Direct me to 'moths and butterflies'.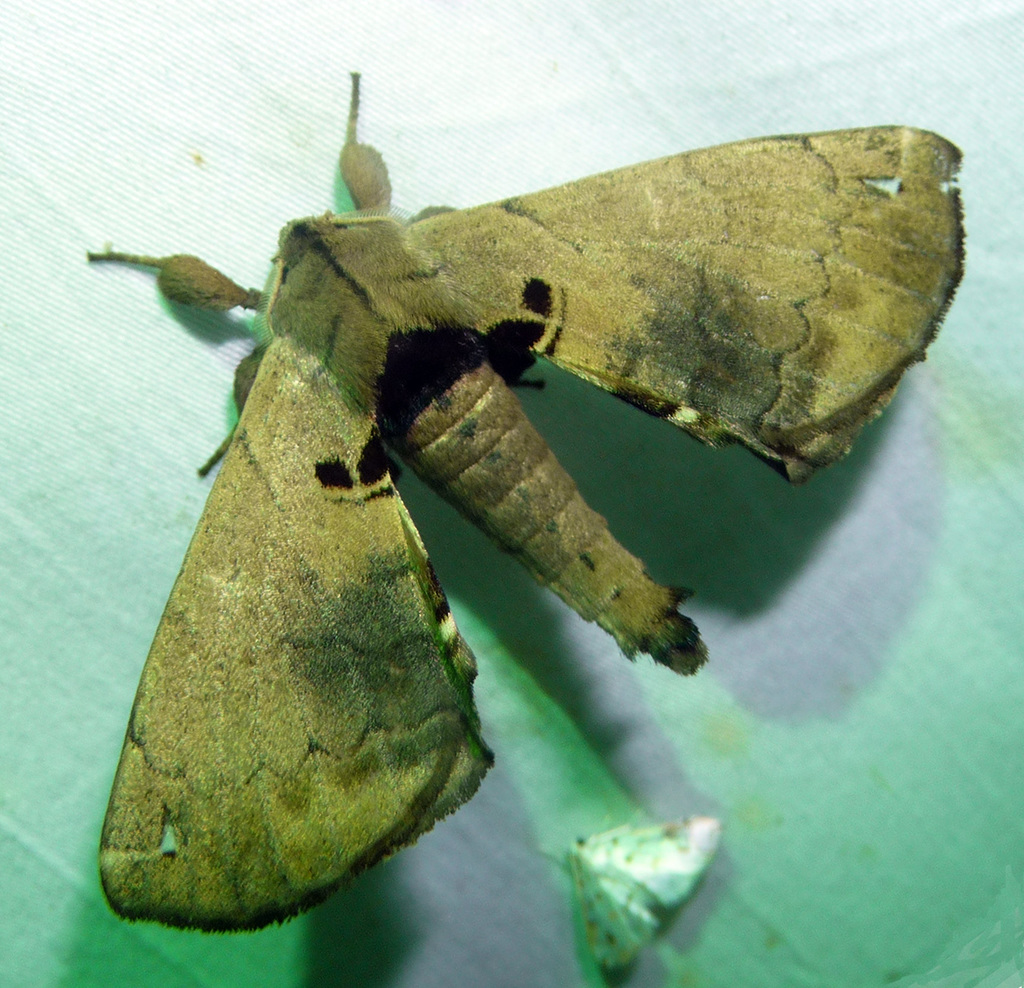
Direction: <box>76,72,977,937</box>.
